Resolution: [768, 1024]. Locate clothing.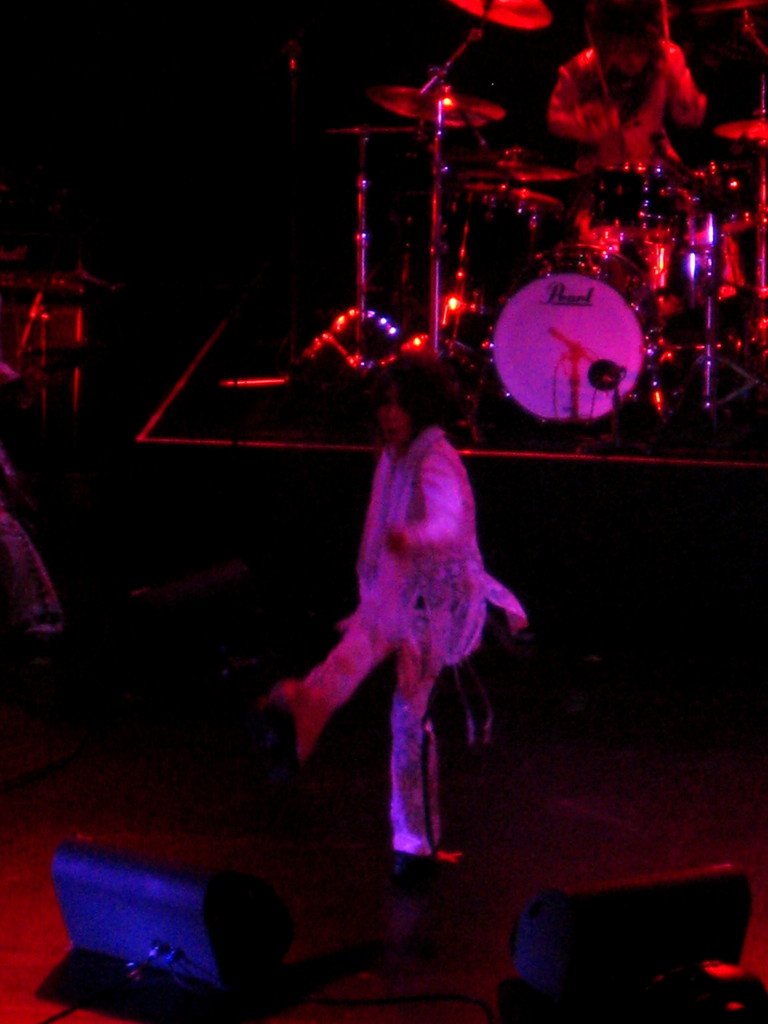
(left=291, top=397, right=508, bottom=866).
